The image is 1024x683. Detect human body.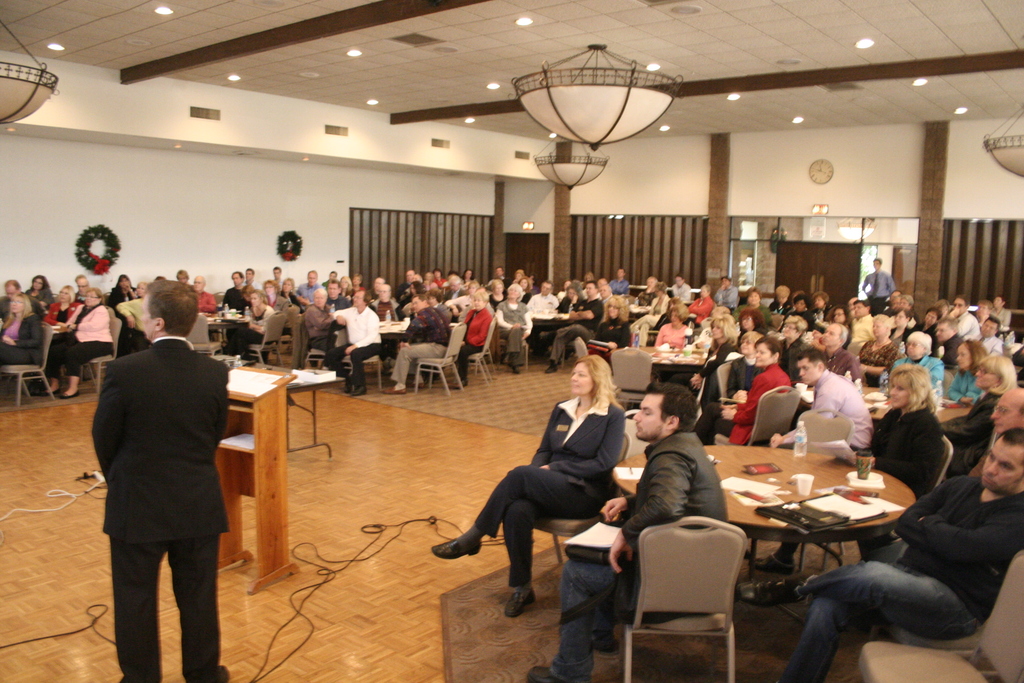
Detection: bbox=(0, 293, 47, 384).
